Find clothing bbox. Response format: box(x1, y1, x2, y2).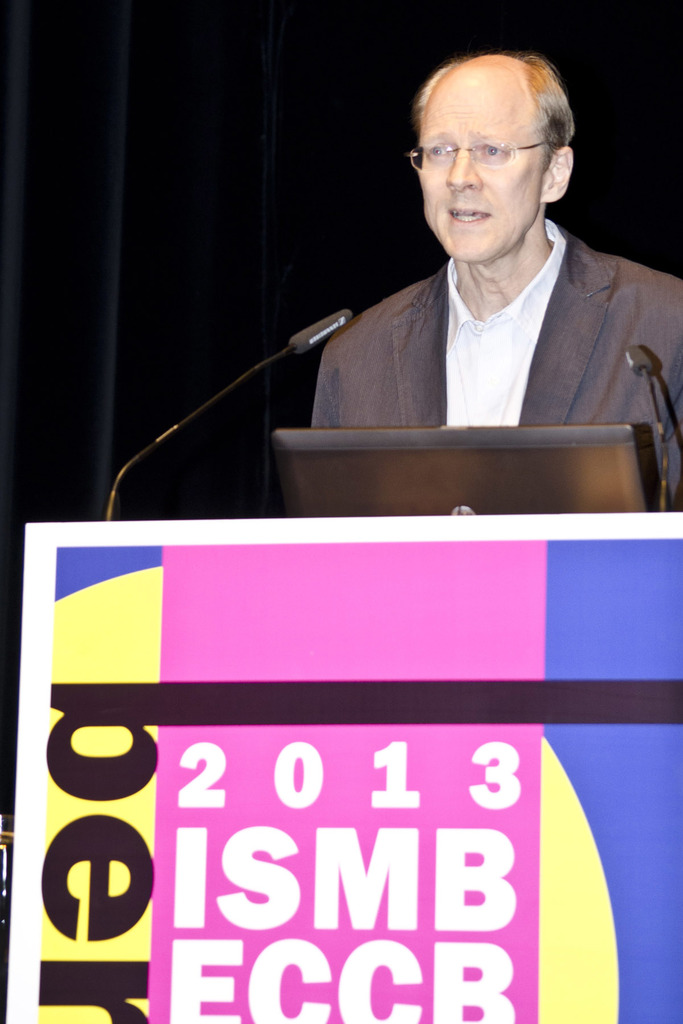
box(283, 188, 677, 479).
